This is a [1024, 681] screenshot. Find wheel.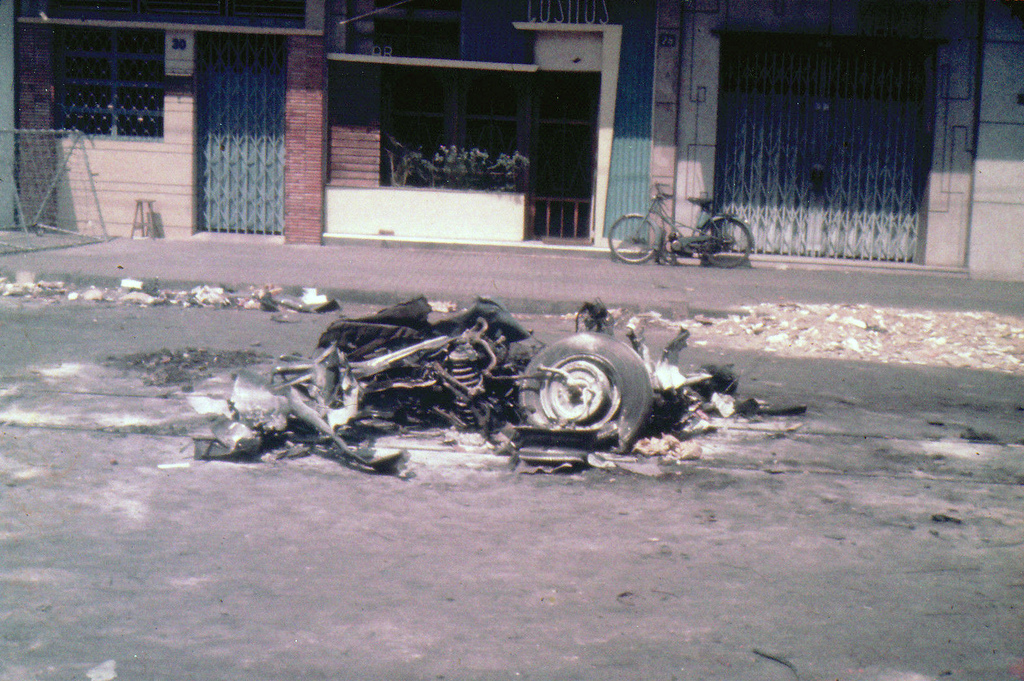
Bounding box: left=516, top=327, right=660, bottom=454.
